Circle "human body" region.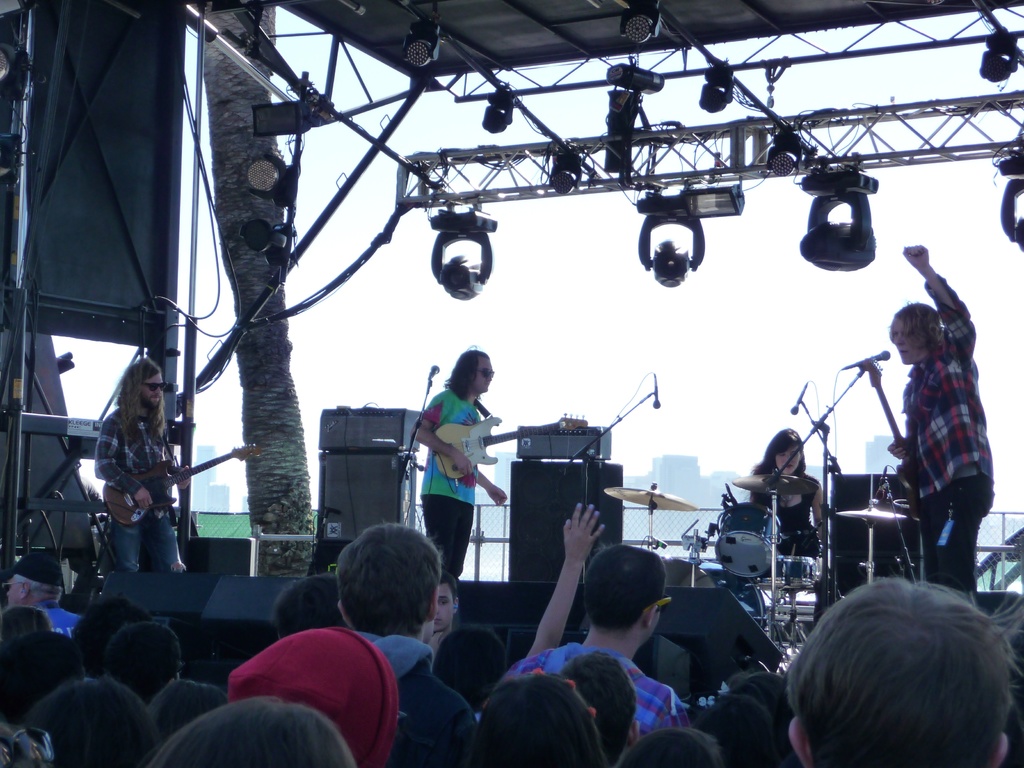
Region: 412,348,505,575.
